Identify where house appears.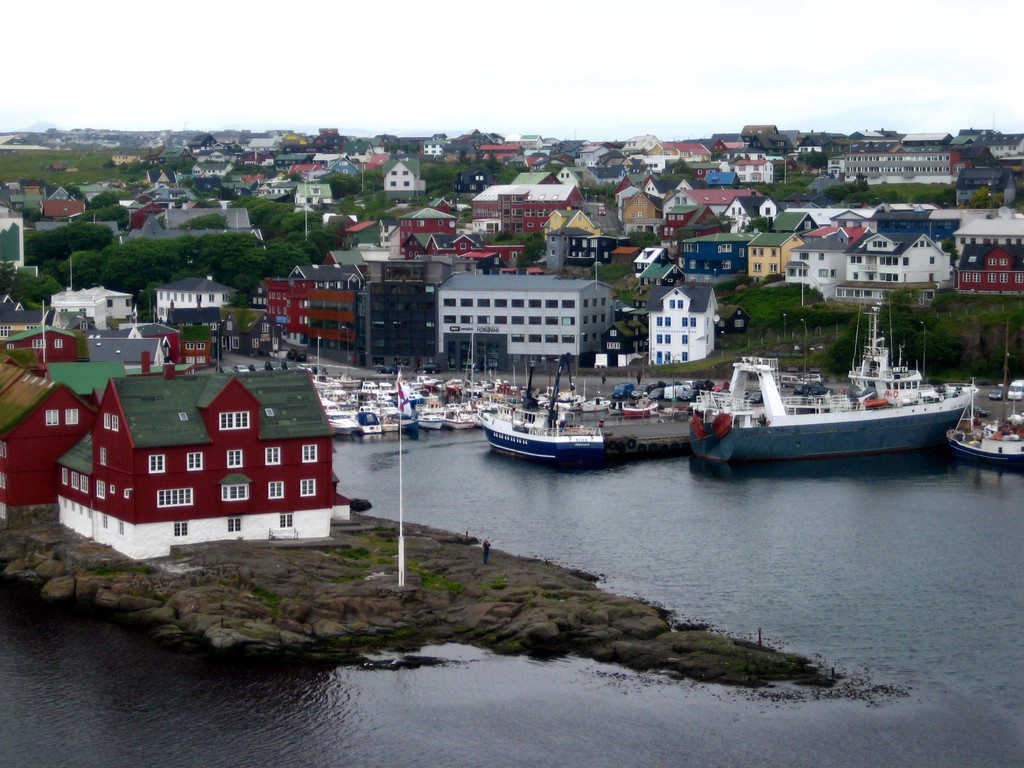
Appears at [39, 271, 137, 331].
